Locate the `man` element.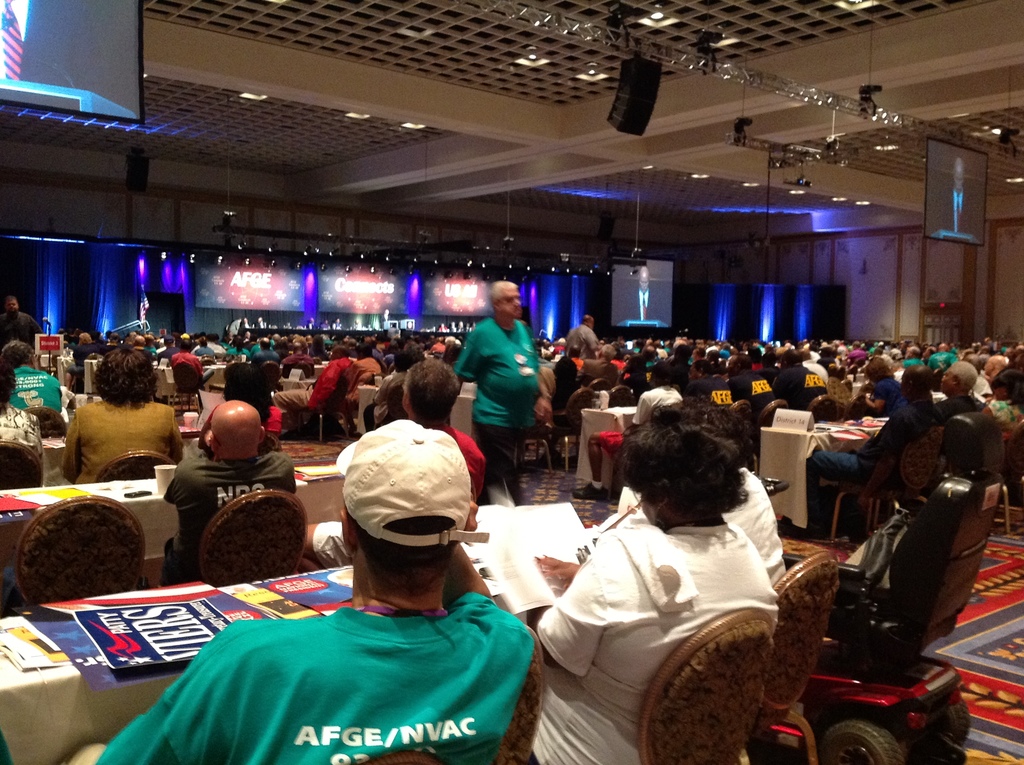
Element bbox: <region>170, 341, 218, 387</region>.
